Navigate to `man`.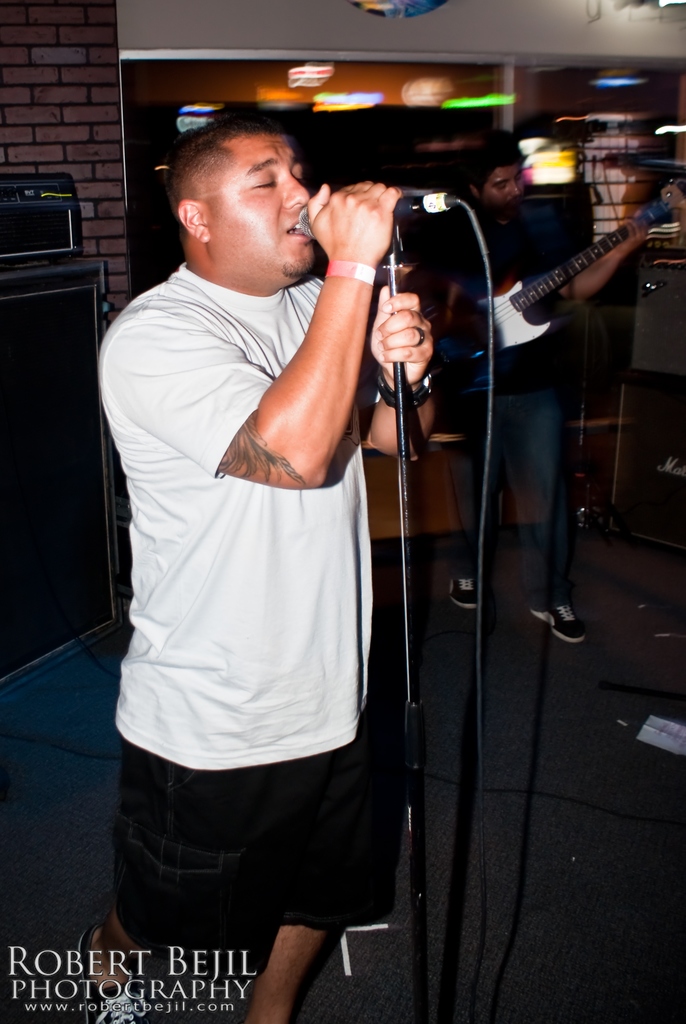
Navigation target: <region>90, 61, 456, 998</region>.
